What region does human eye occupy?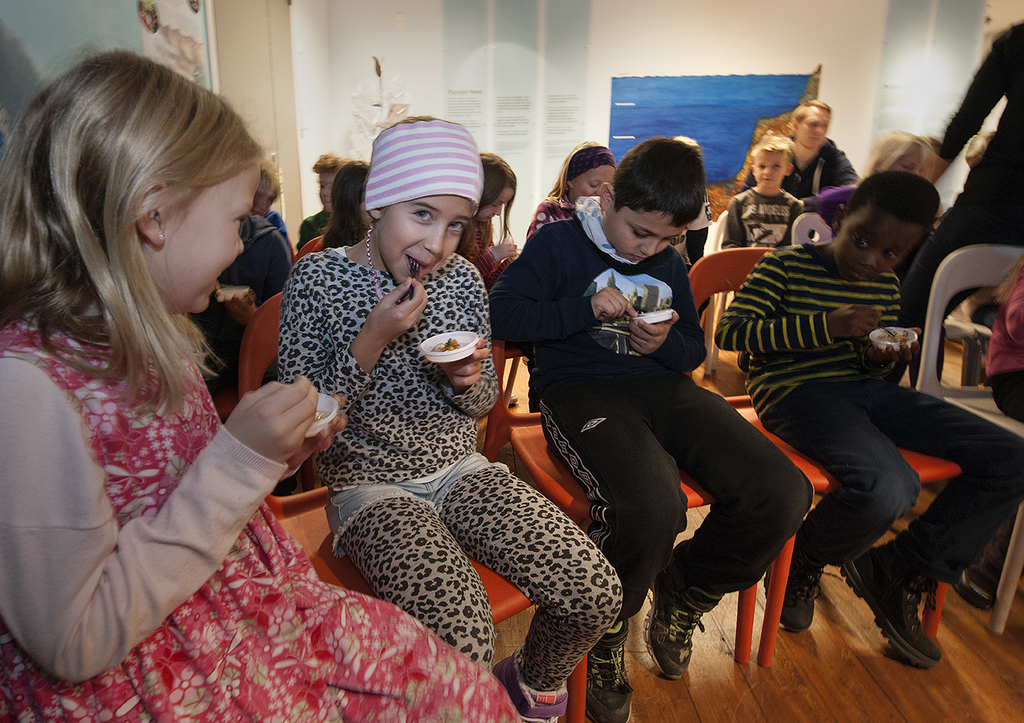
select_region(235, 215, 248, 228).
